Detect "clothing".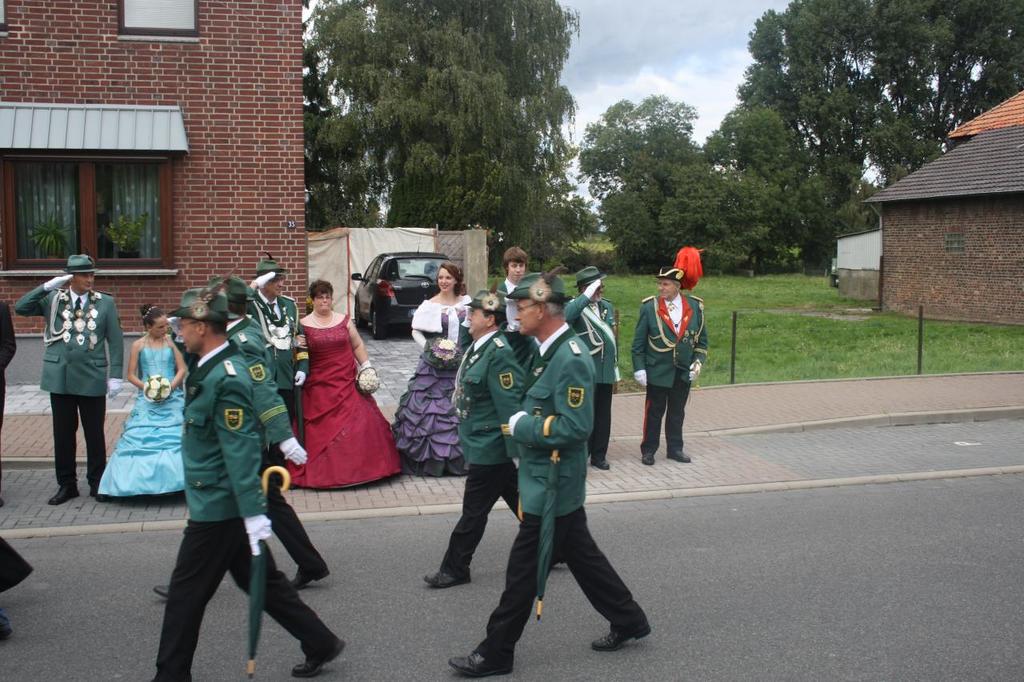
Detected at bbox=[102, 342, 196, 512].
